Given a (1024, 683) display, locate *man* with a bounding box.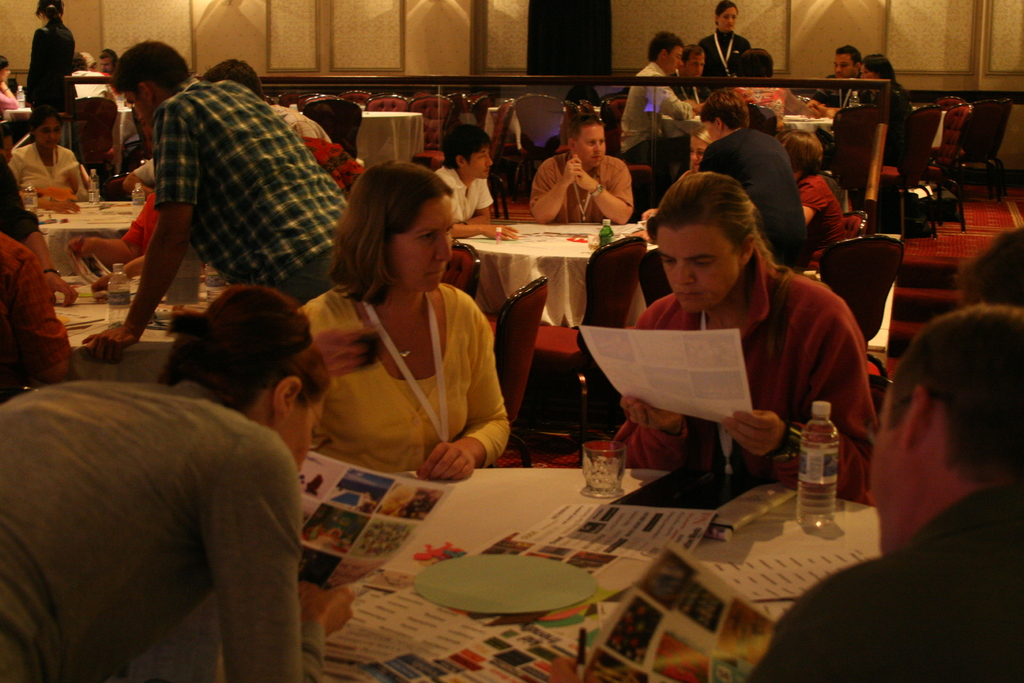
Located: 527, 120, 635, 224.
